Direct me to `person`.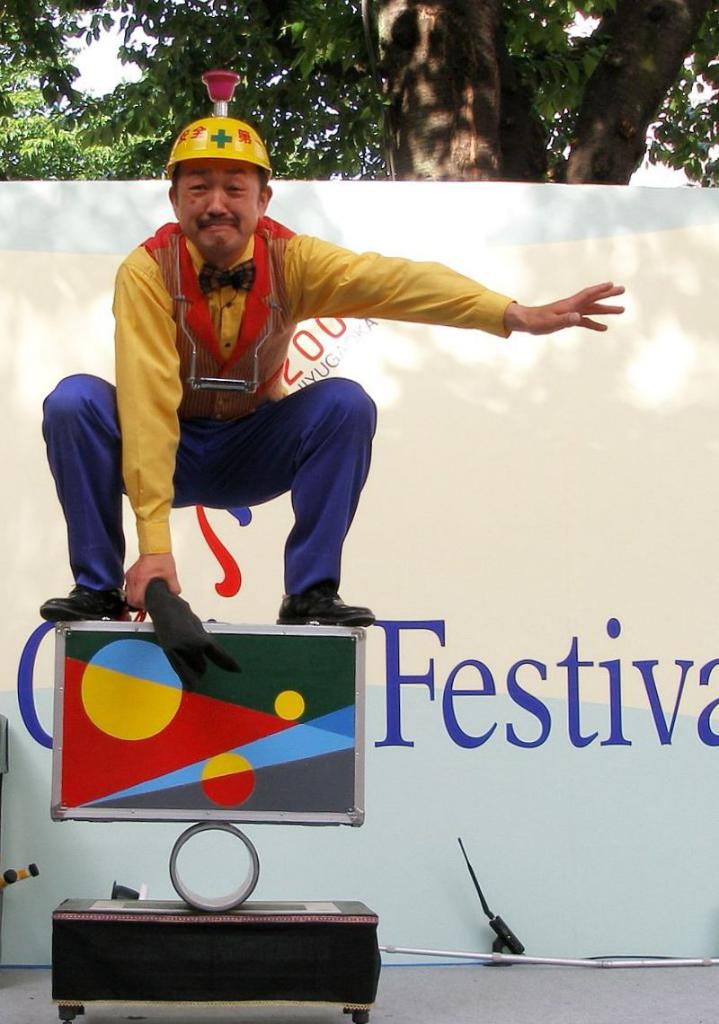
Direction: [x1=42, y1=112, x2=626, y2=623].
